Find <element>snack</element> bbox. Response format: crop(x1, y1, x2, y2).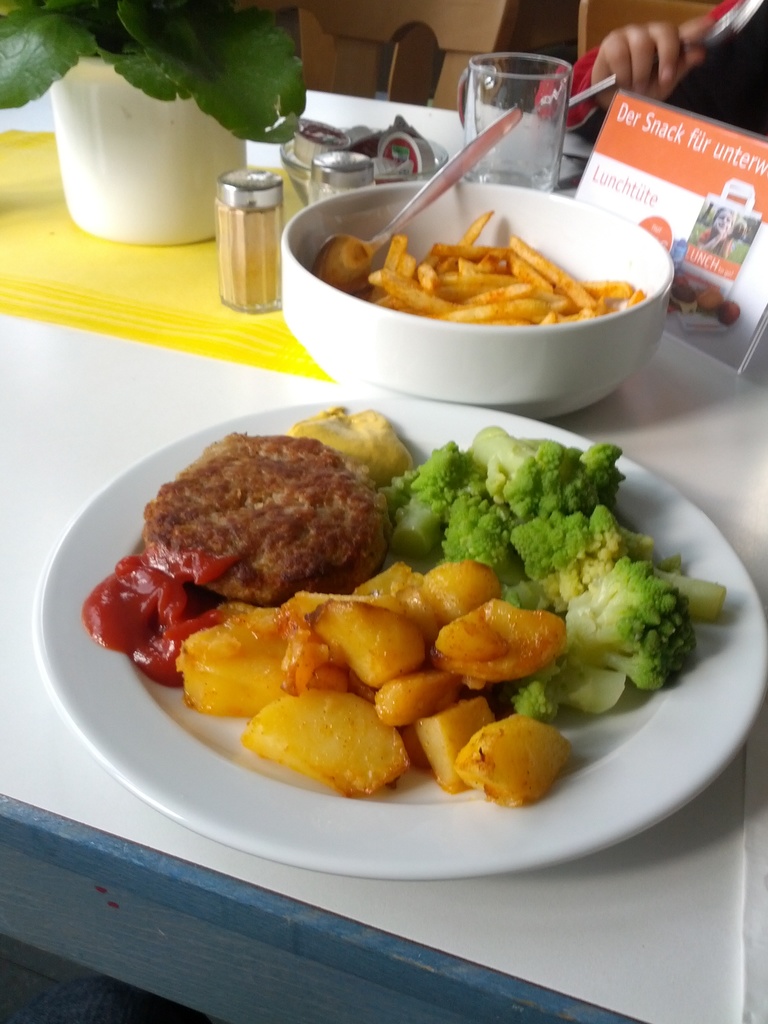
crop(142, 435, 388, 606).
